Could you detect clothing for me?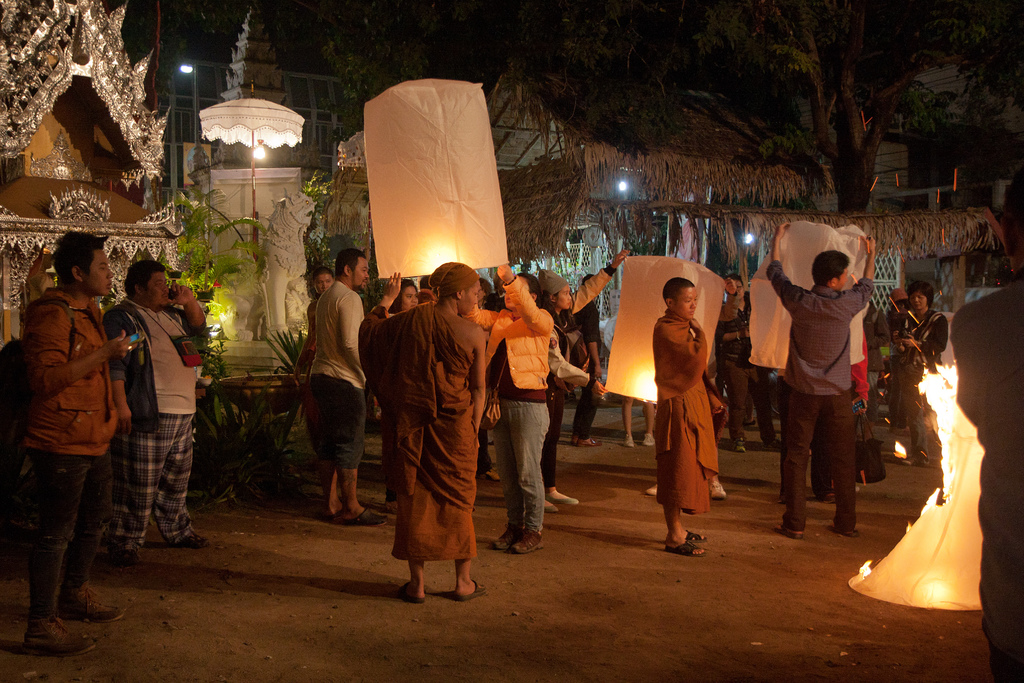
Detection result: [12,235,125,620].
